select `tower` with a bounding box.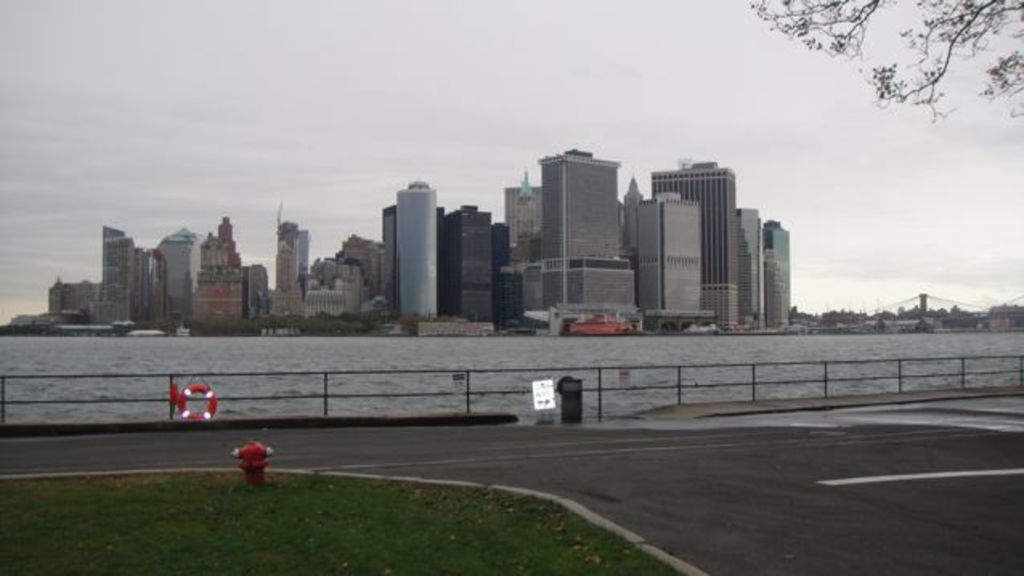
{"left": 753, "top": 220, "right": 803, "bottom": 332}.
